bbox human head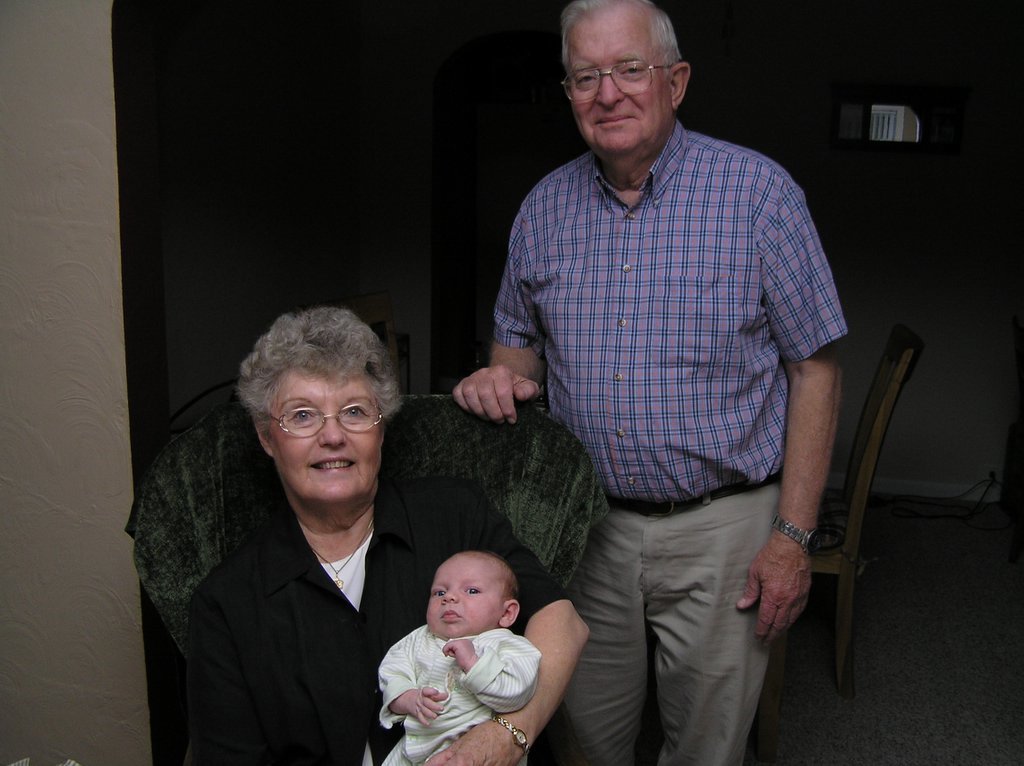
x1=257, y1=306, x2=400, y2=517
